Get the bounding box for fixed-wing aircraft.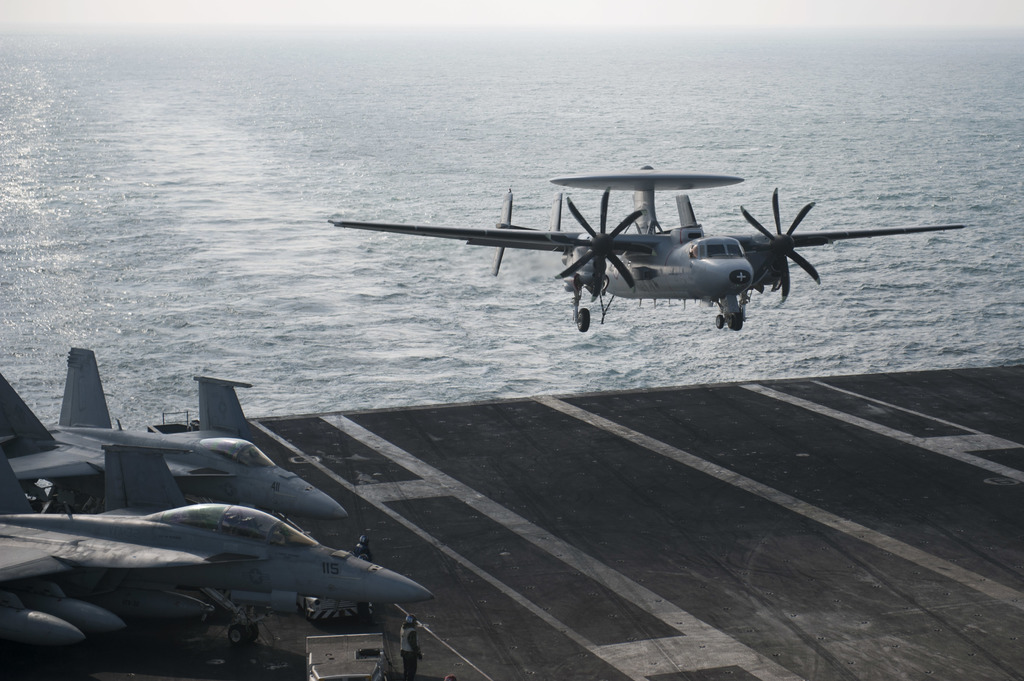
(x1=1, y1=347, x2=350, y2=515).
